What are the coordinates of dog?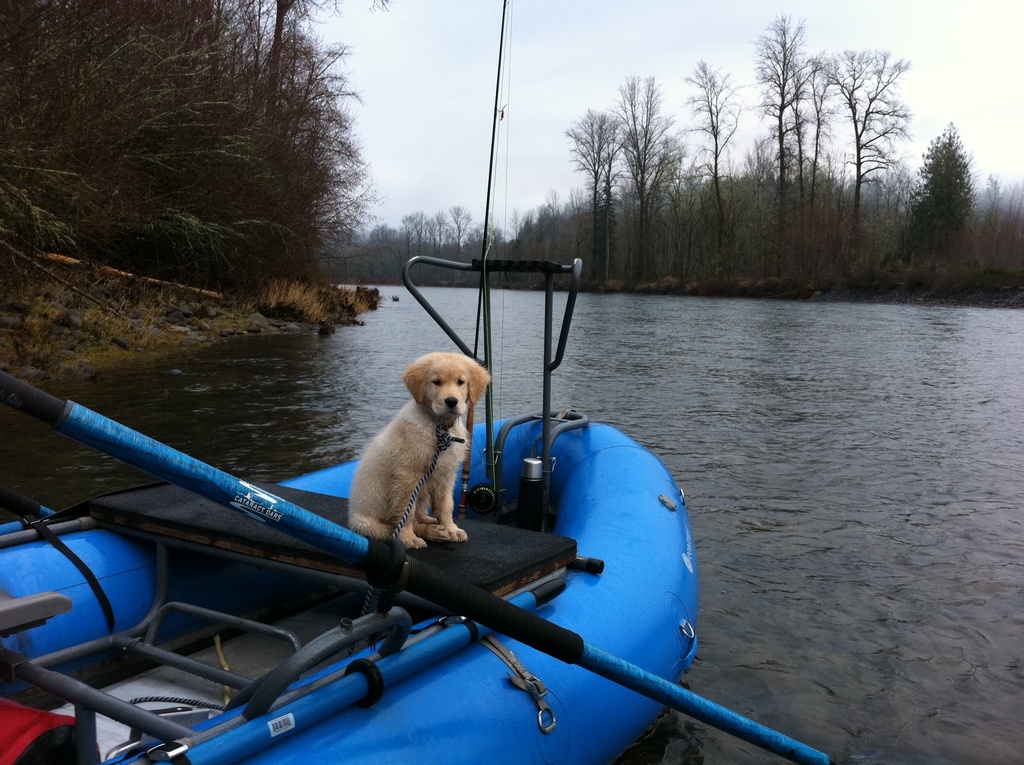
BBox(348, 351, 493, 547).
